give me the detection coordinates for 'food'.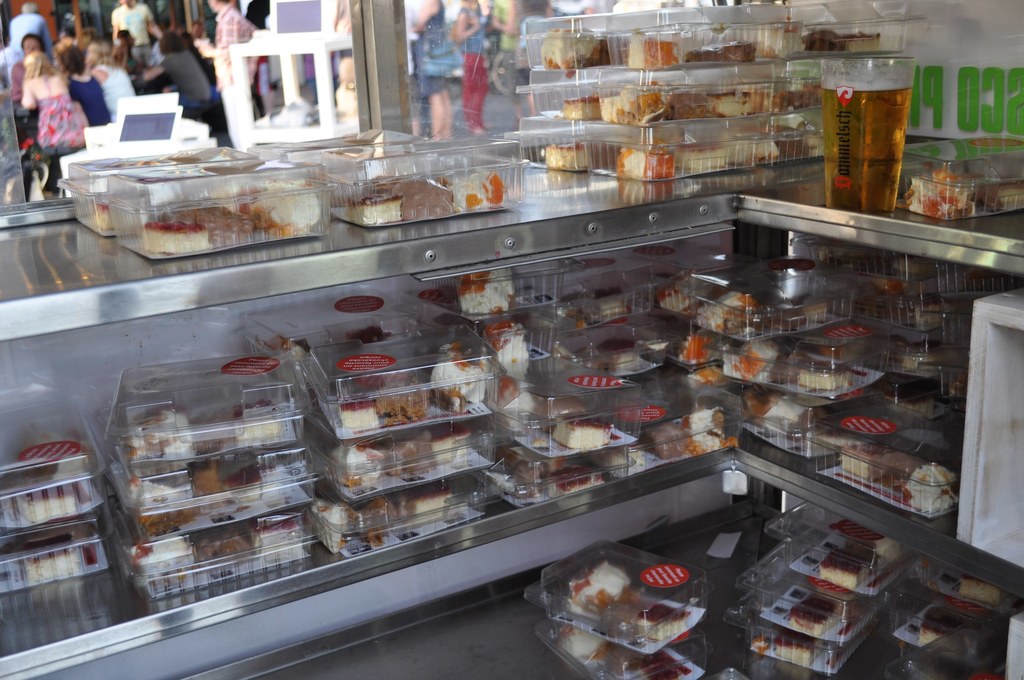
bbox=(593, 445, 643, 476).
